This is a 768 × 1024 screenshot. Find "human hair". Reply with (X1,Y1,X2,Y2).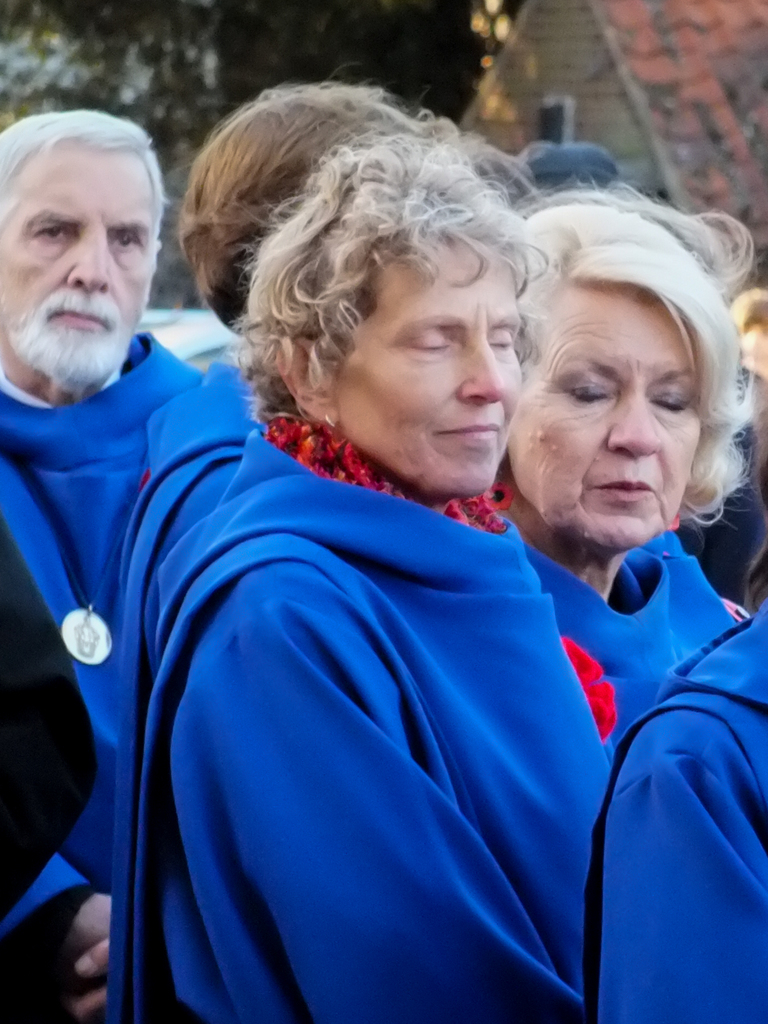
(0,108,168,250).
